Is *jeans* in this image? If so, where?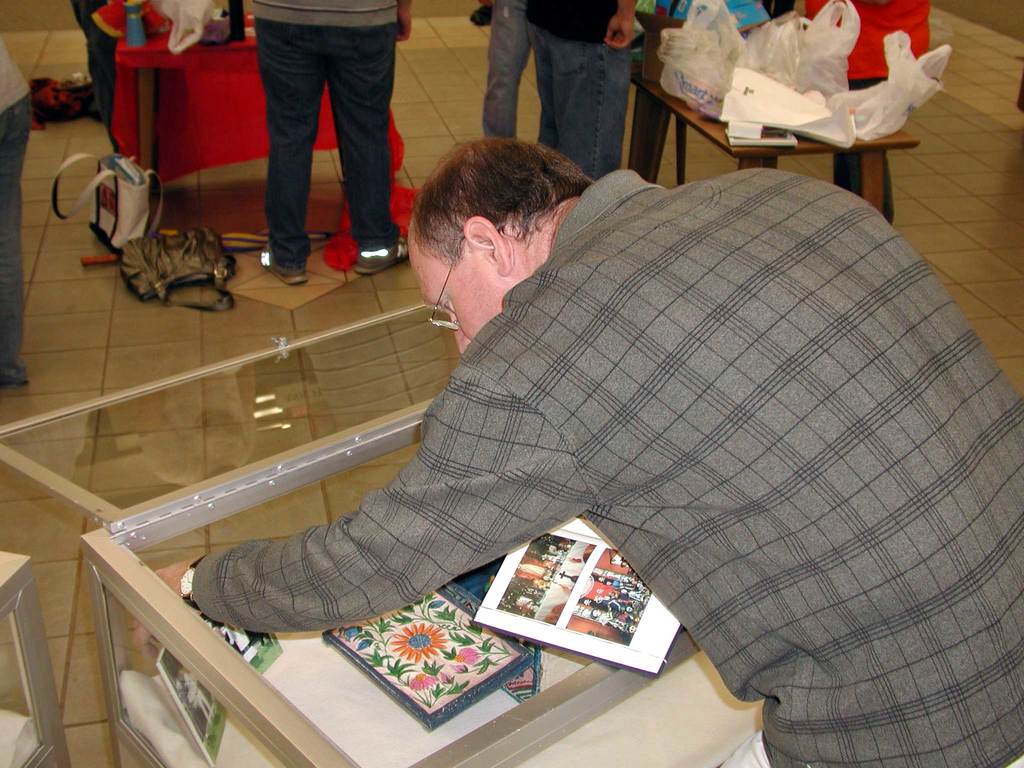
Yes, at (x1=0, y1=98, x2=32, y2=382).
